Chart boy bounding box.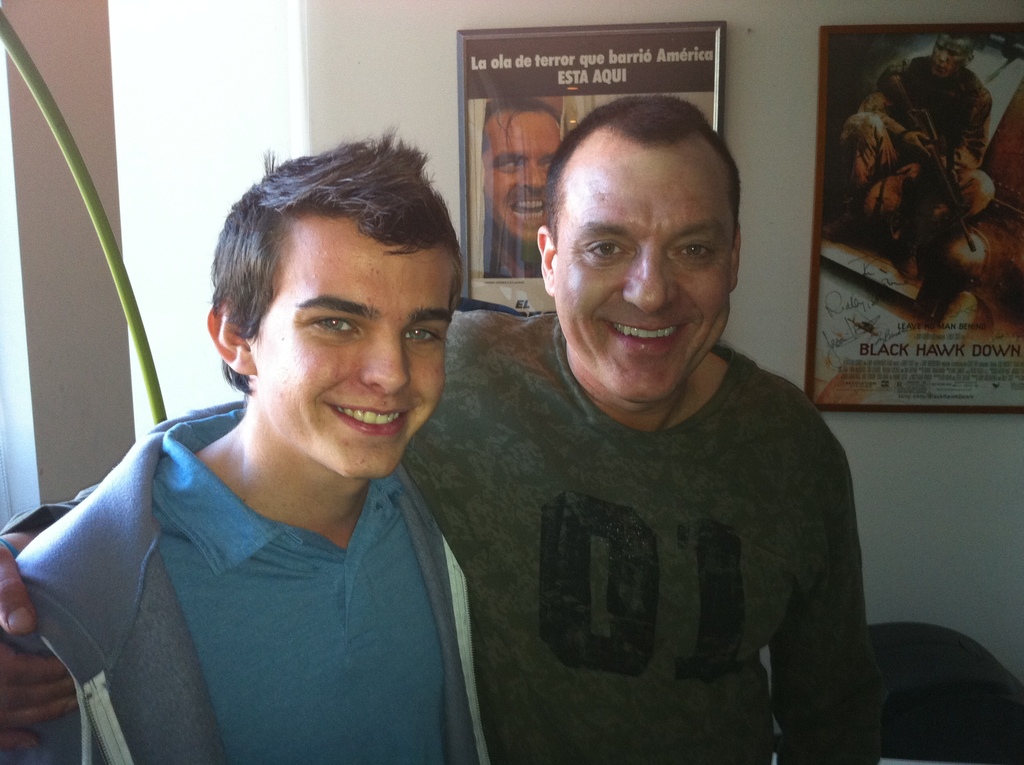
Charted: box(43, 131, 498, 755).
